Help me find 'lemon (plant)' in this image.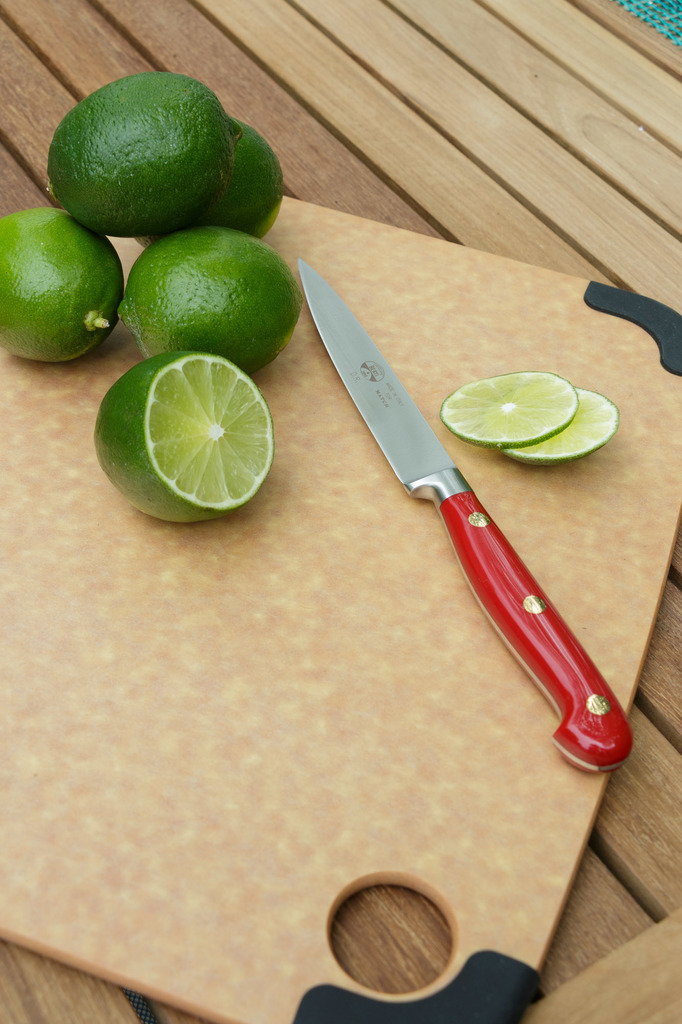
Found it: 501, 378, 625, 469.
